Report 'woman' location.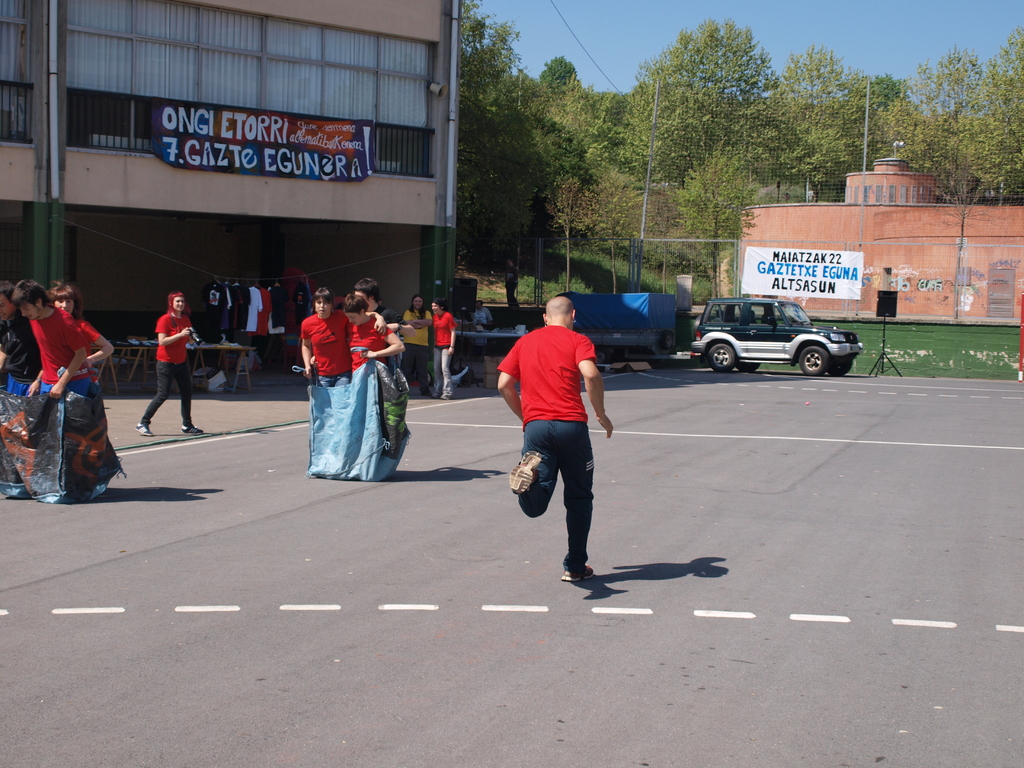
Report: <bbox>300, 287, 387, 387</bbox>.
